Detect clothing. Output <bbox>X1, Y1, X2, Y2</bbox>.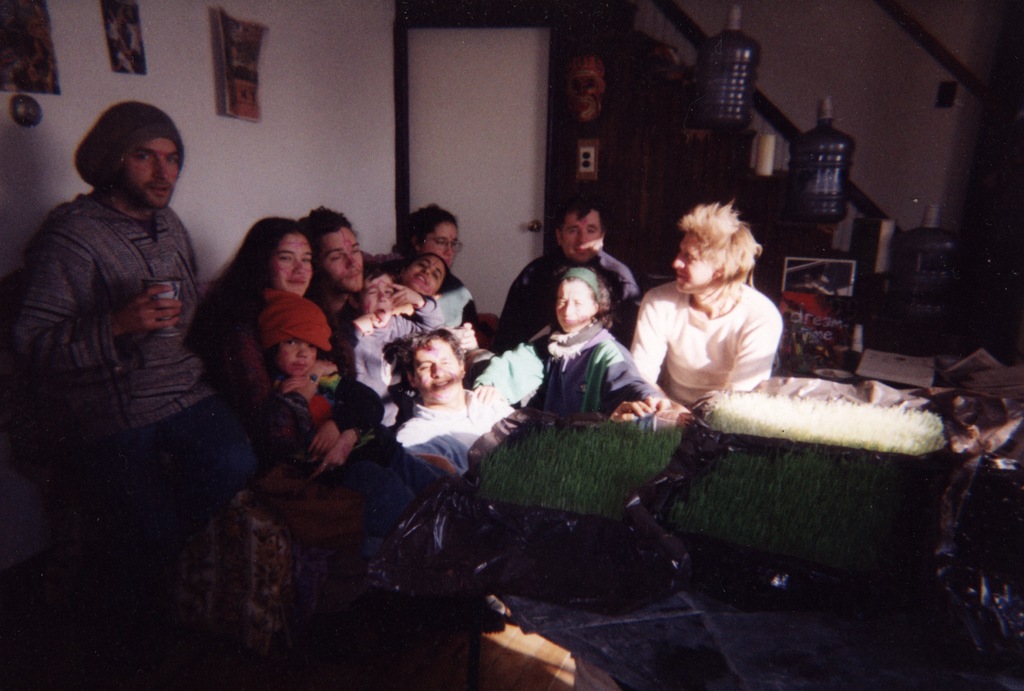
<bbox>501, 247, 644, 347</bbox>.
